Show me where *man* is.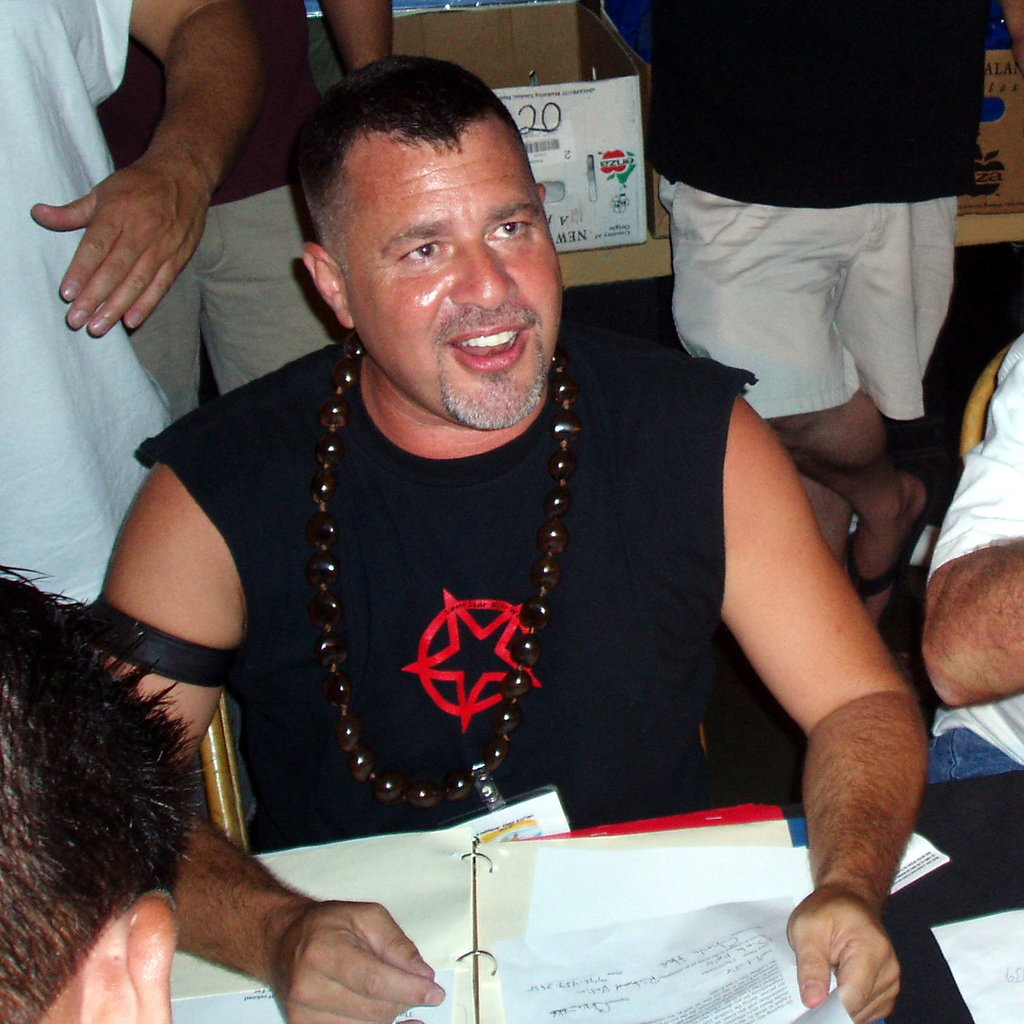
*man* is at select_region(55, 25, 885, 996).
